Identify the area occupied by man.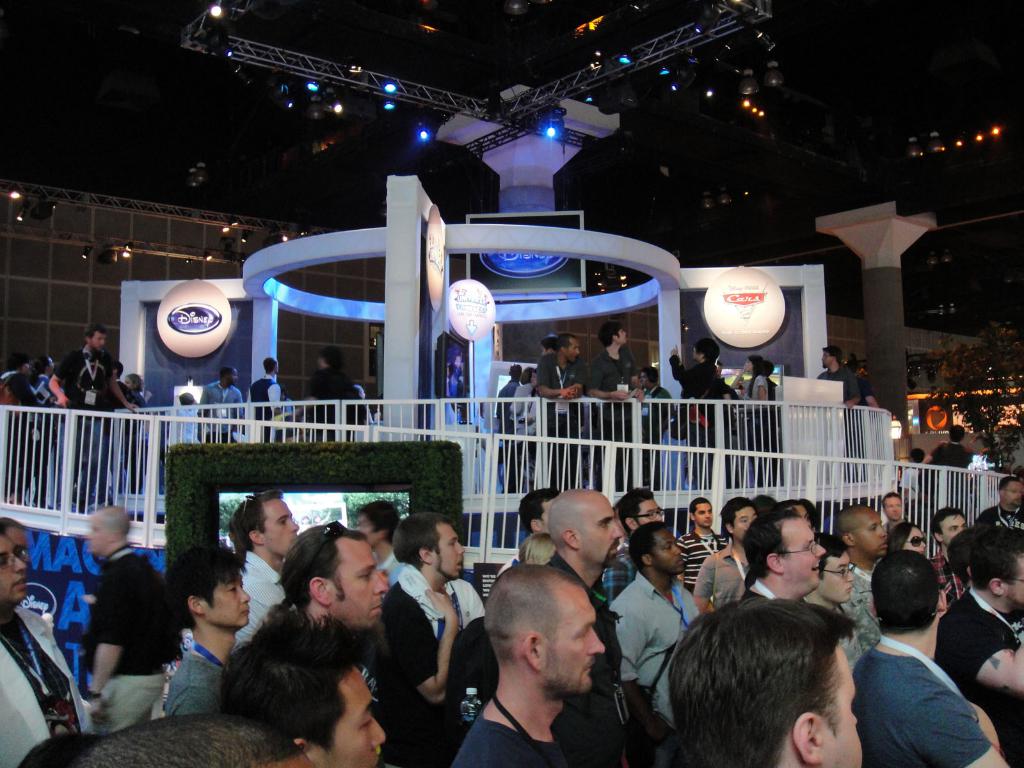
Area: {"left": 227, "top": 494, "right": 296, "bottom": 645}.
